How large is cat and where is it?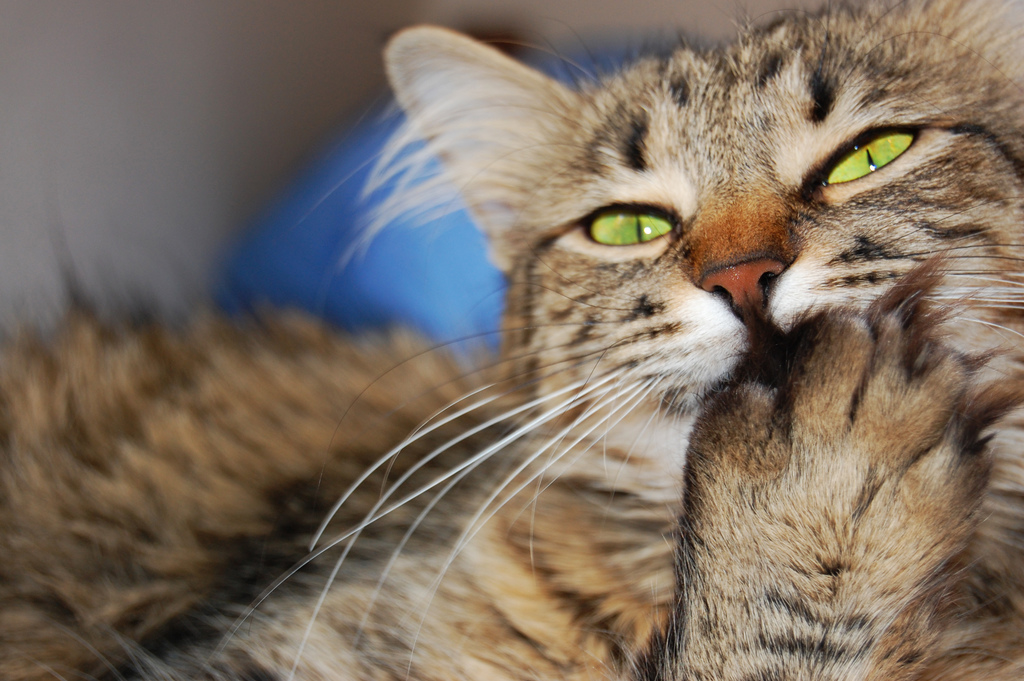
Bounding box: Rect(0, 0, 1023, 680).
